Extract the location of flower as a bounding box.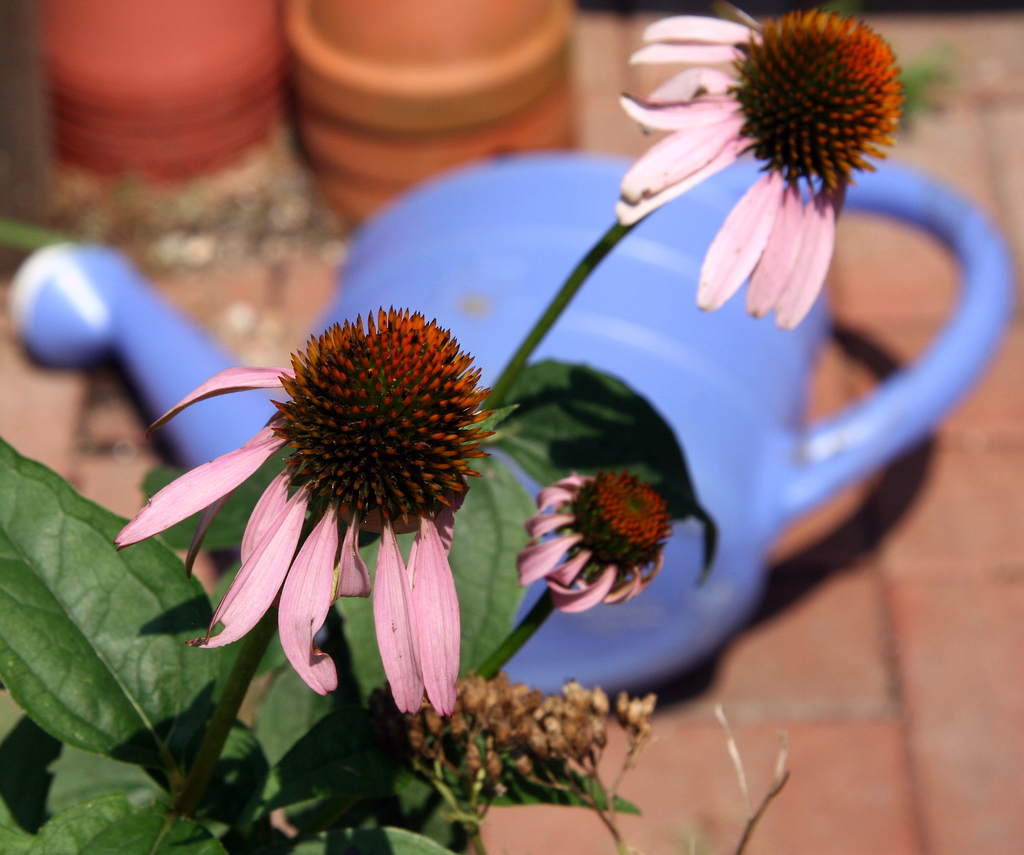
<box>516,472,671,614</box>.
